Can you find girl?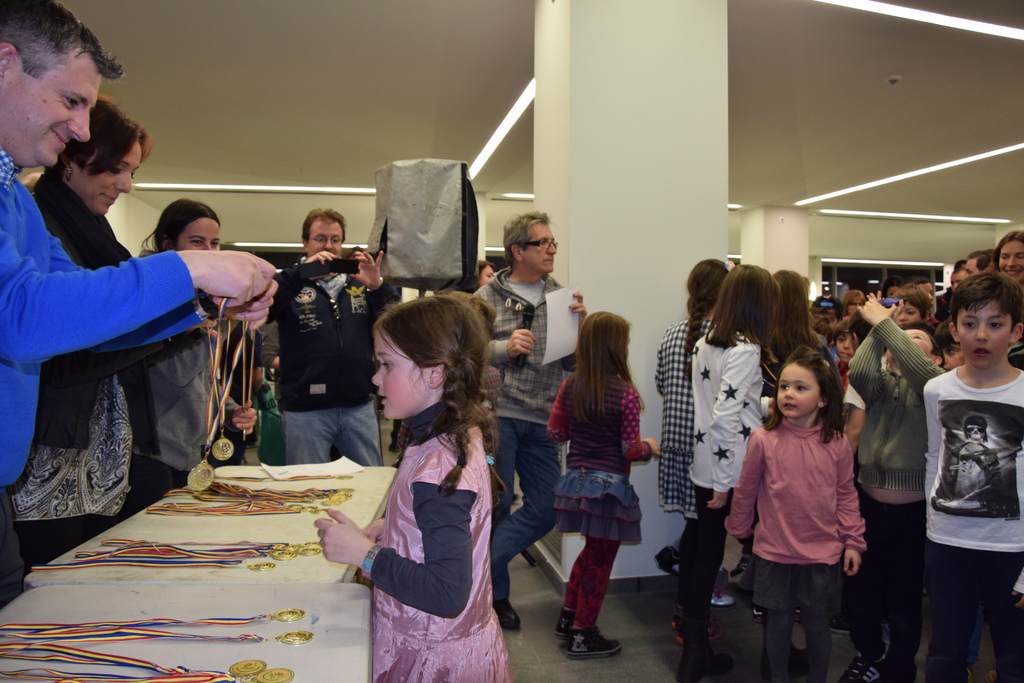
Yes, bounding box: select_region(658, 257, 728, 621).
